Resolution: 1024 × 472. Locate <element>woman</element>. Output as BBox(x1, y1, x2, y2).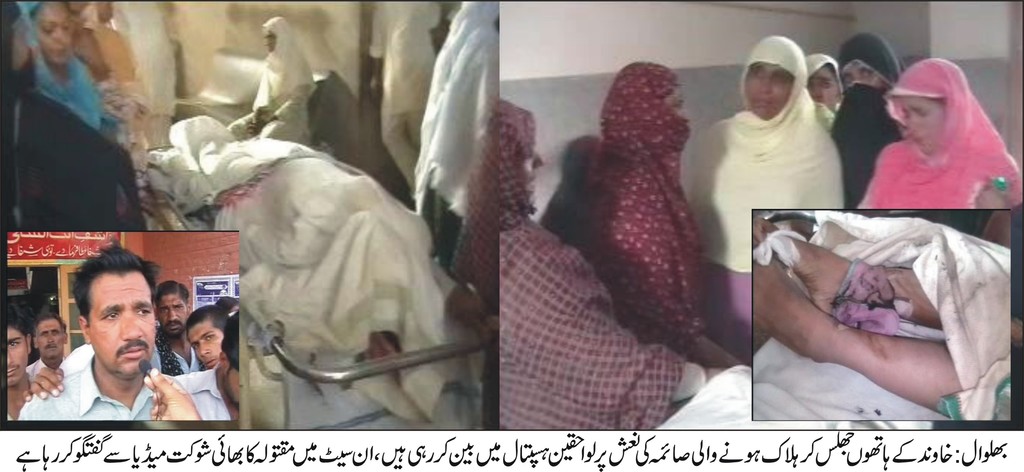
BBox(18, 0, 104, 128).
